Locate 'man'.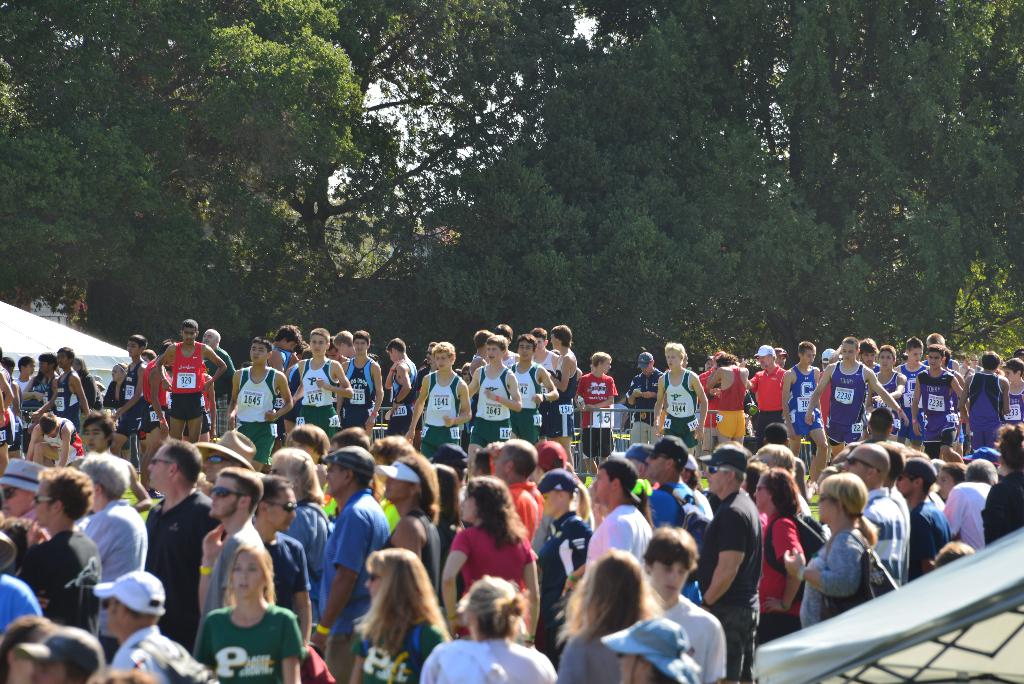
Bounding box: Rect(24, 354, 58, 421).
